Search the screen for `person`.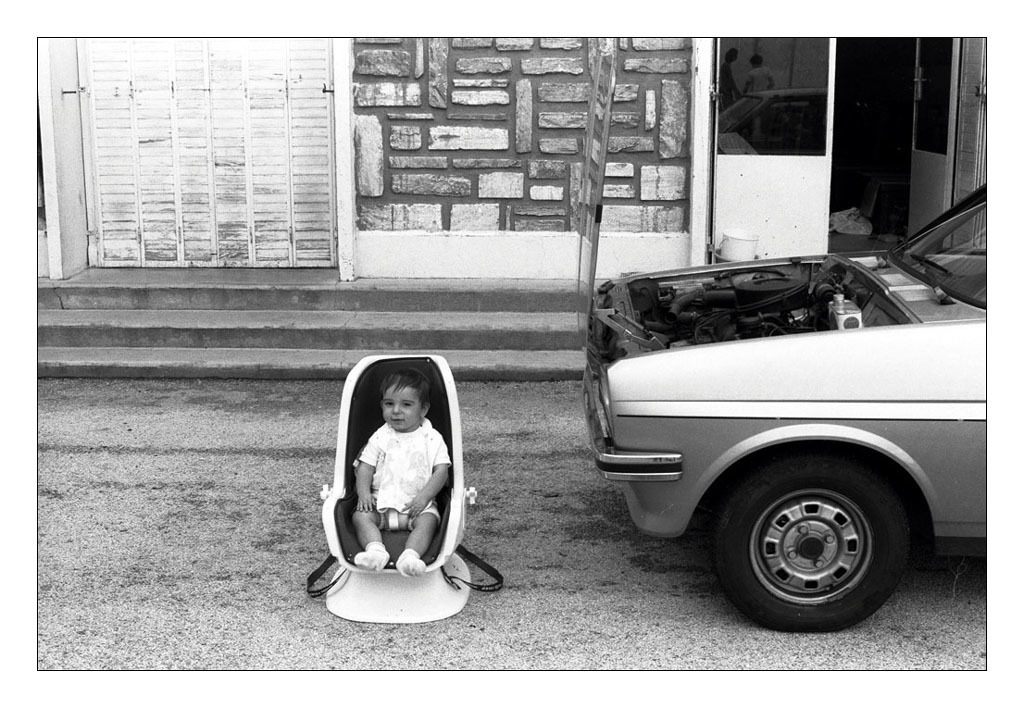
Found at [354, 368, 452, 577].
